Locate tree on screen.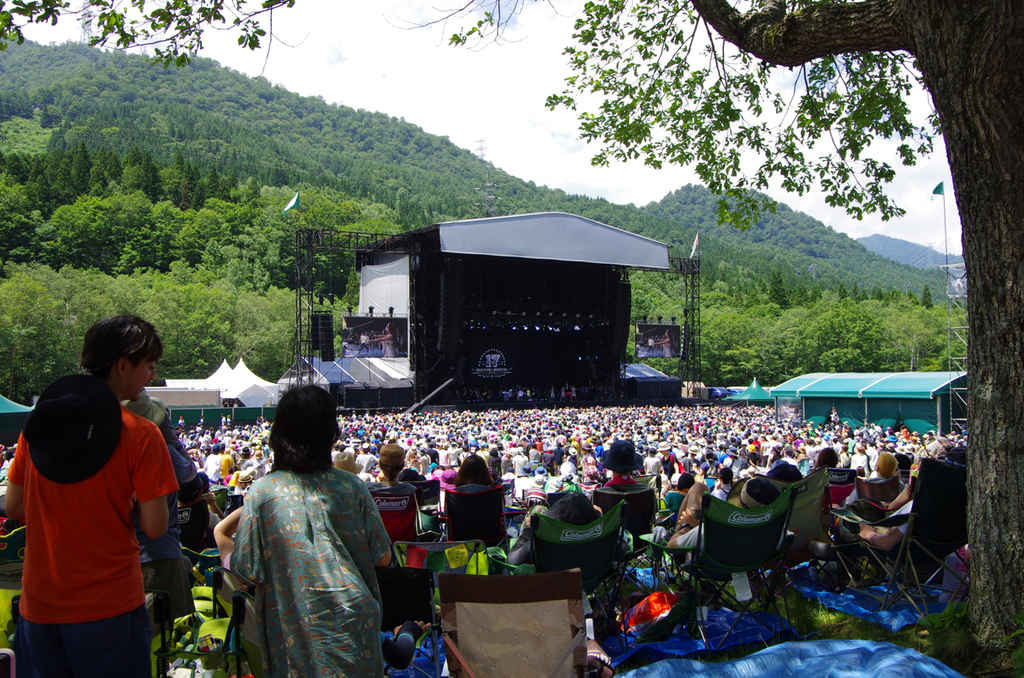
On screen at left=38, top=188, right=150, bottom=277.
